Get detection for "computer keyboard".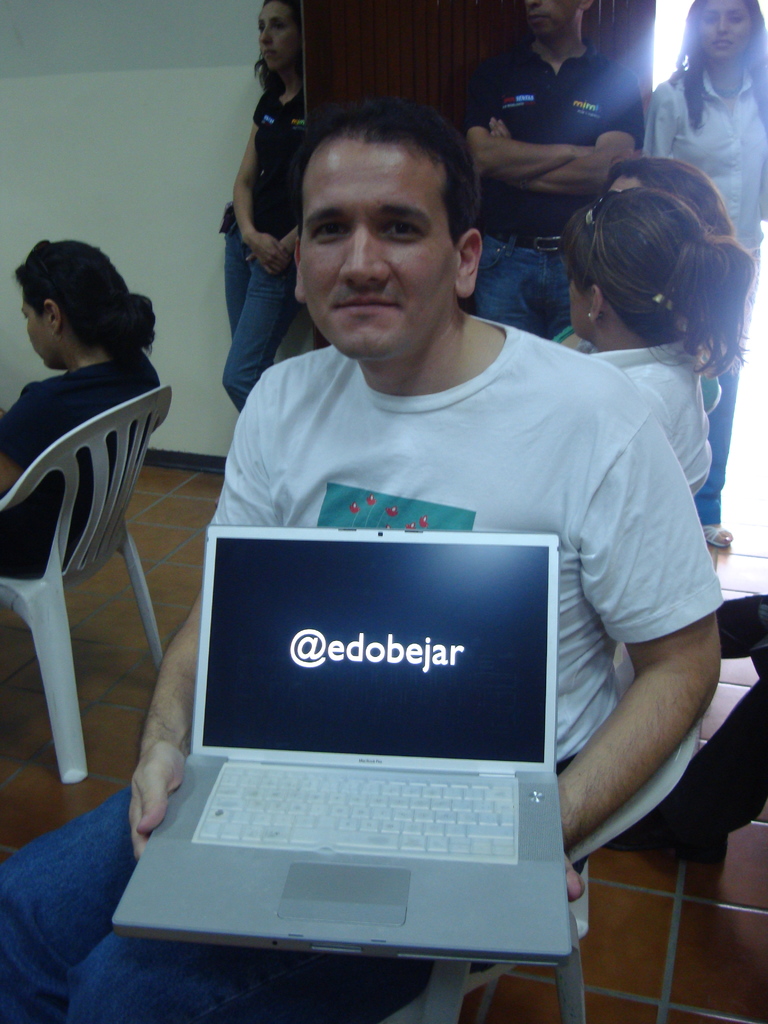
Detection: select_region(198, 758, 518, 861).
